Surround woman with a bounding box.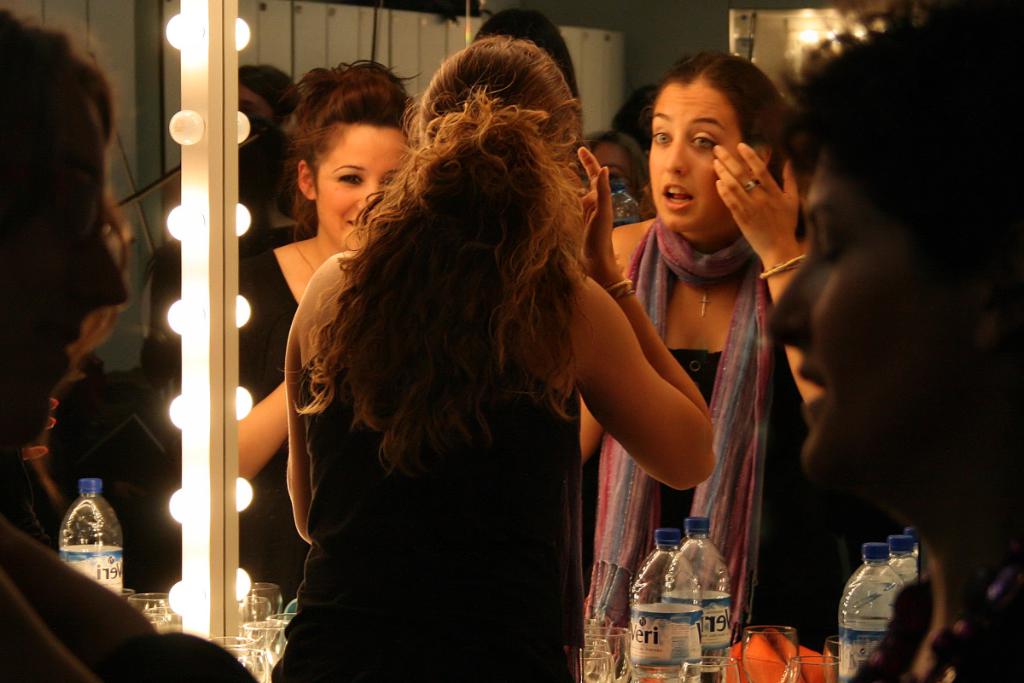
pyautogui.locateOnScreen(767, 3, 1023, 682).
